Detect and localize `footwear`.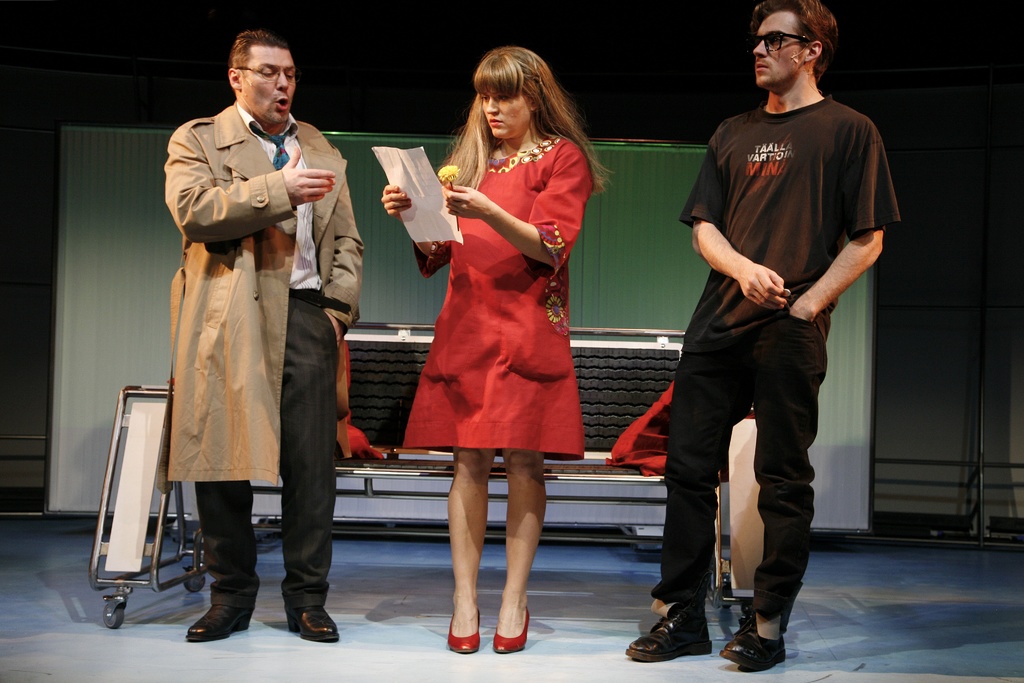
Localized at detection(446, 604, 483, 654).
